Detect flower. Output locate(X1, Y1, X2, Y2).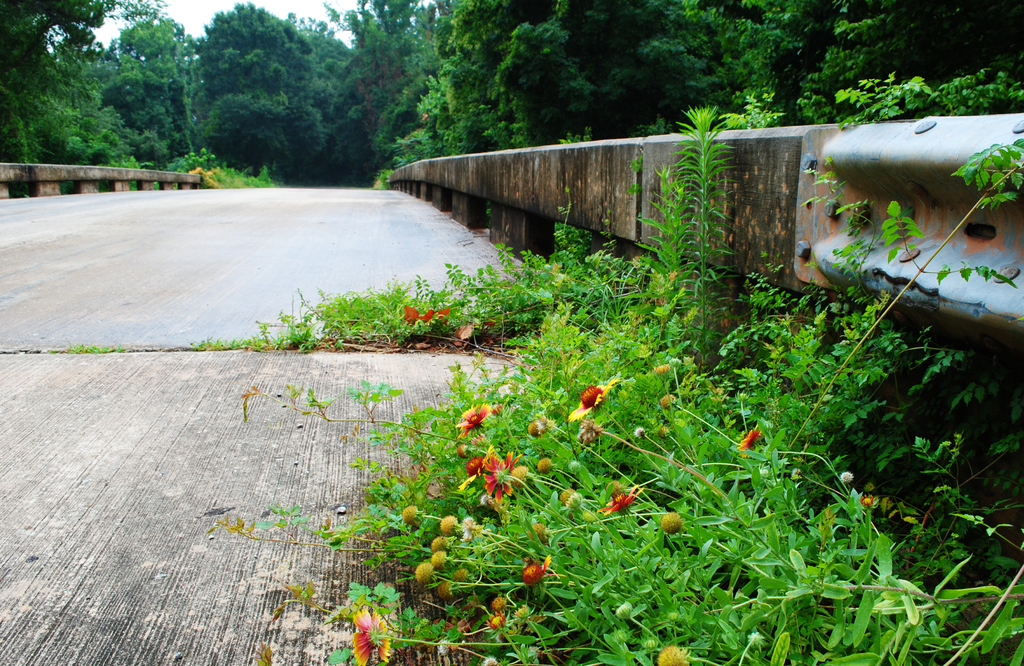
locate(436, 307, 451, 320).
